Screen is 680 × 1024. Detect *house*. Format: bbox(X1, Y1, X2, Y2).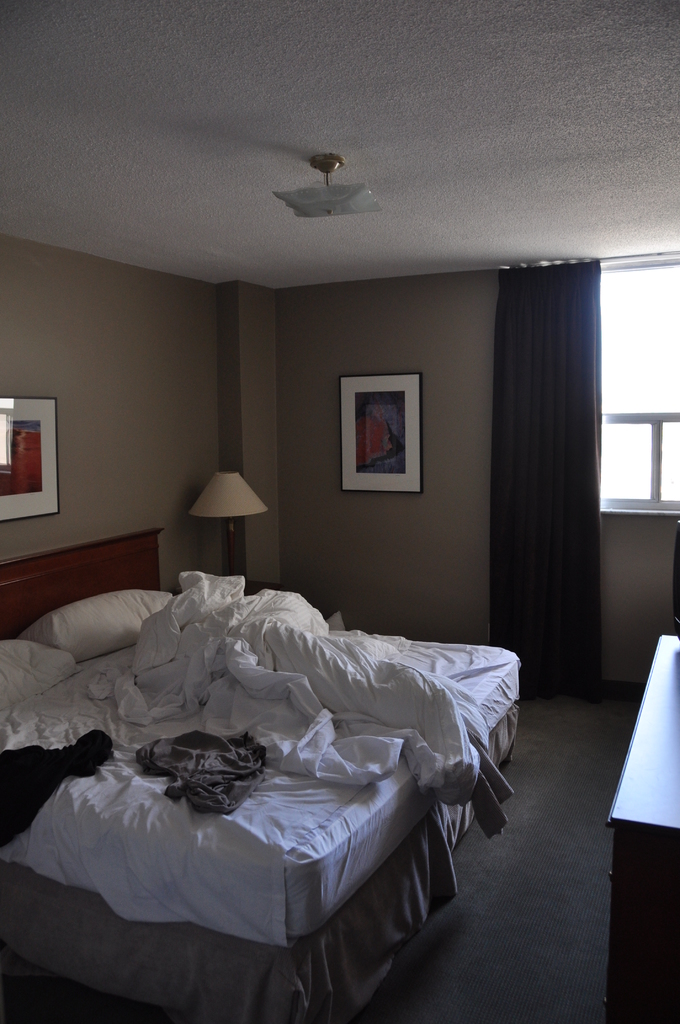
bbox(0, 0, 679, 1023).
